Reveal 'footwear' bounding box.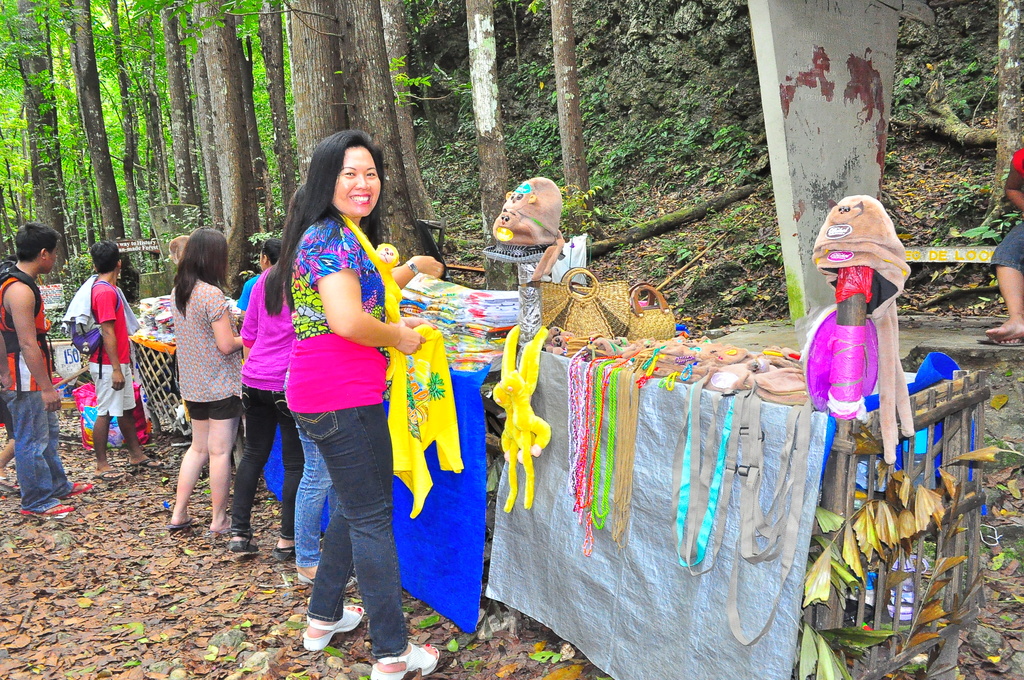
Revealed: [173, 517, 199, 528].
